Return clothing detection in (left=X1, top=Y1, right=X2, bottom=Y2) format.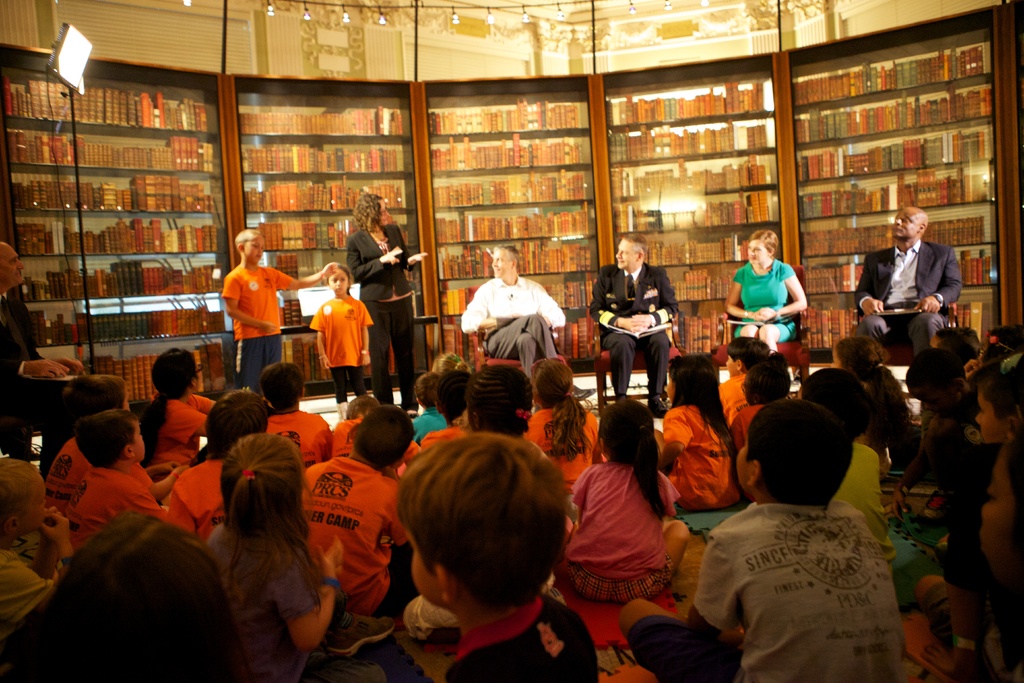
(left=731, top=397, right=771, bottom=470).
